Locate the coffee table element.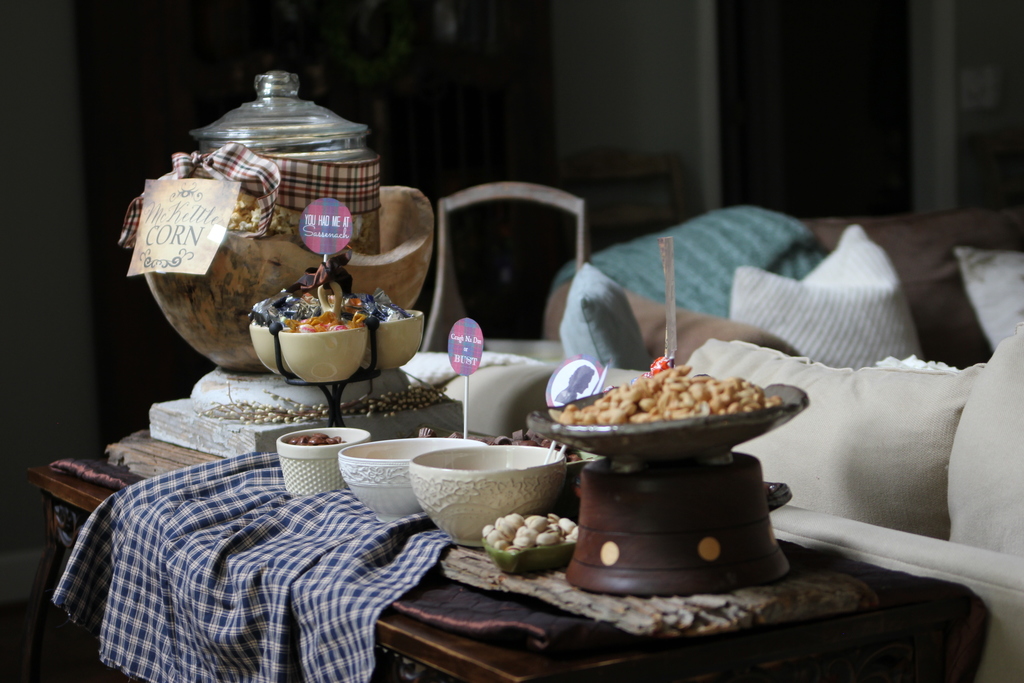
Element bbox: 125/372/909/682.
